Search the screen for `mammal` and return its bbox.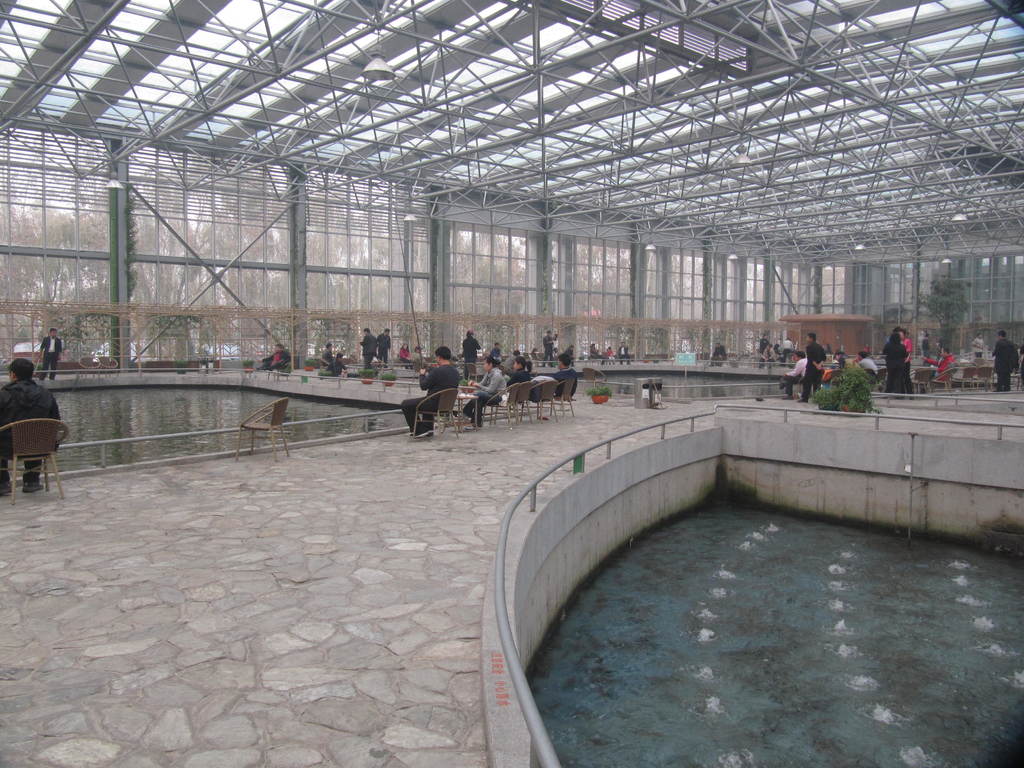
Found: x1=563 y1=344 x2=573 y2=356.
